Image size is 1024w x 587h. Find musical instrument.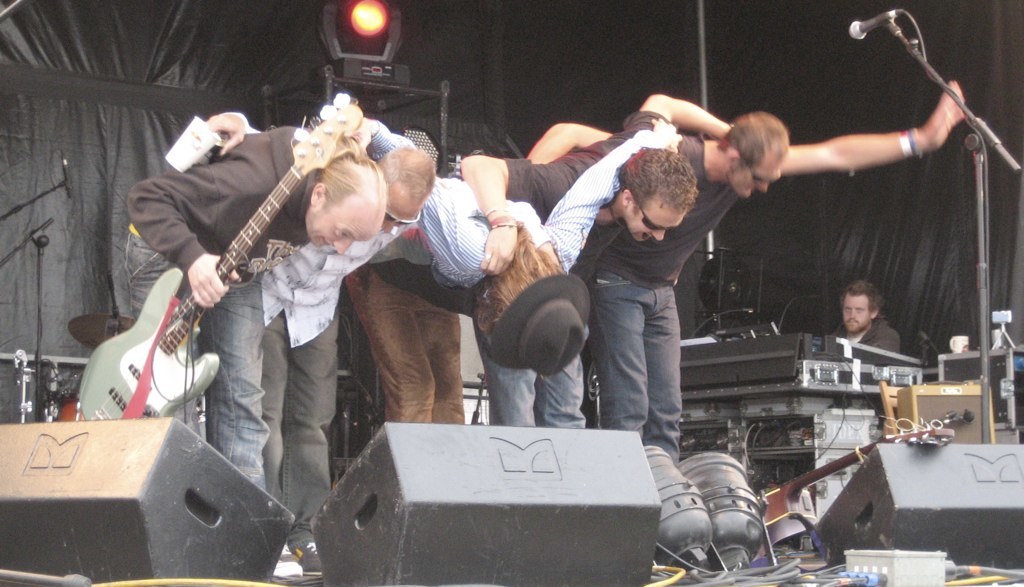
(left=753, top=416, right=967, bottom=535).
